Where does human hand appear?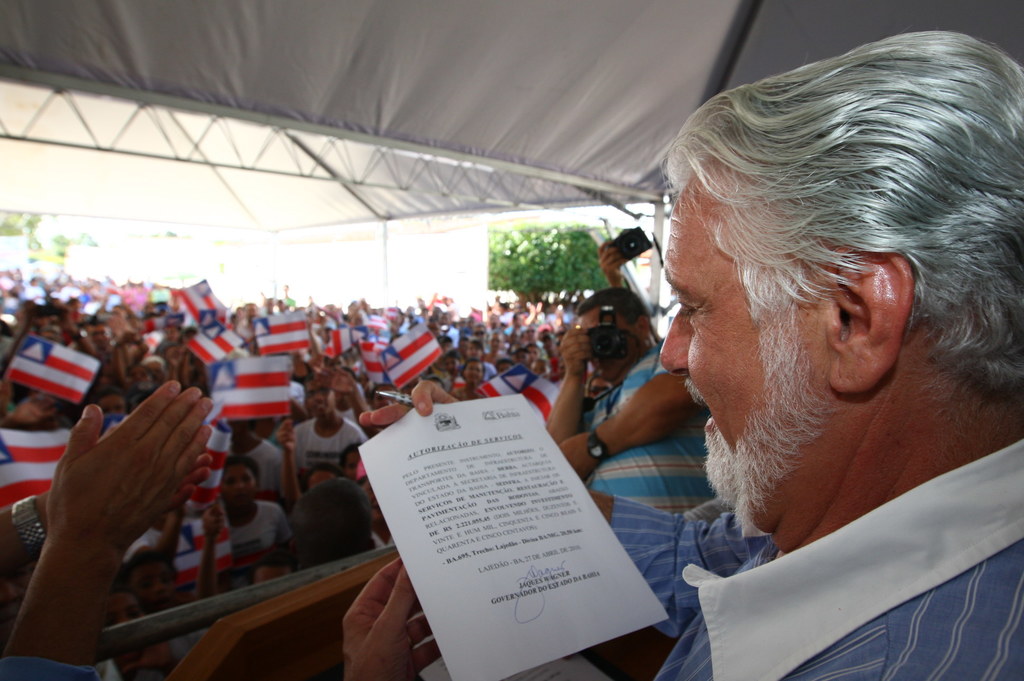
Appears at <region>339, 558, 441, 680</region>.
